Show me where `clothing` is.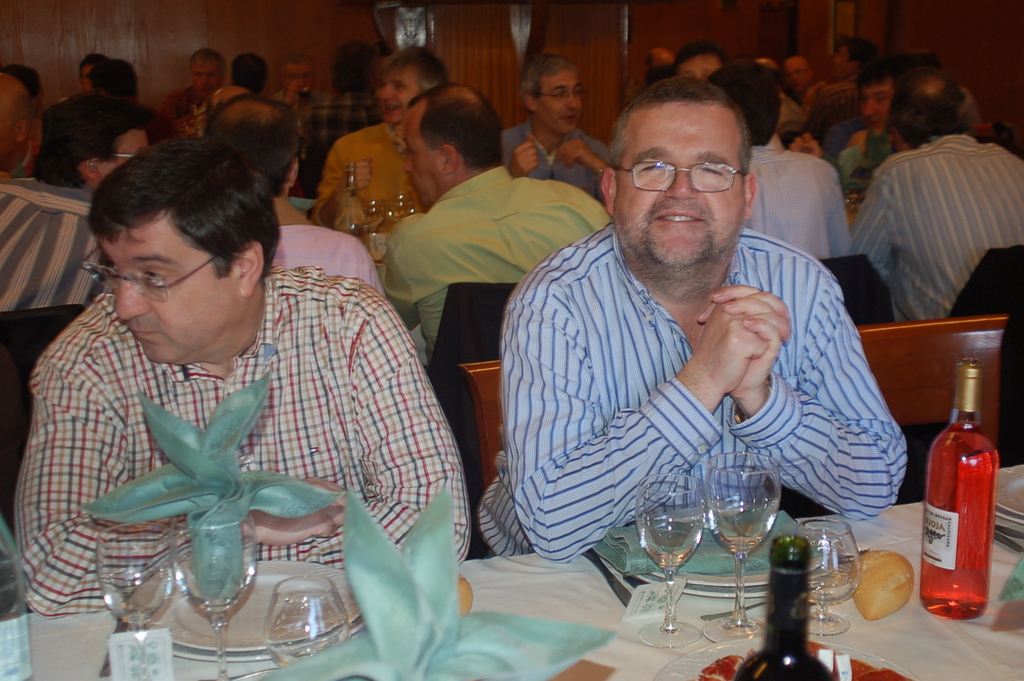
`clothing` is at 314/110/440/268.
